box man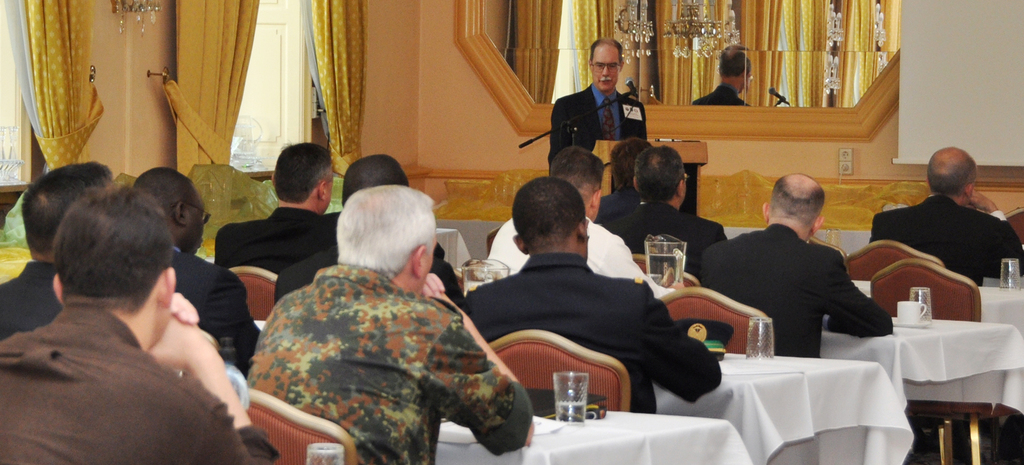
457,182,723,419
